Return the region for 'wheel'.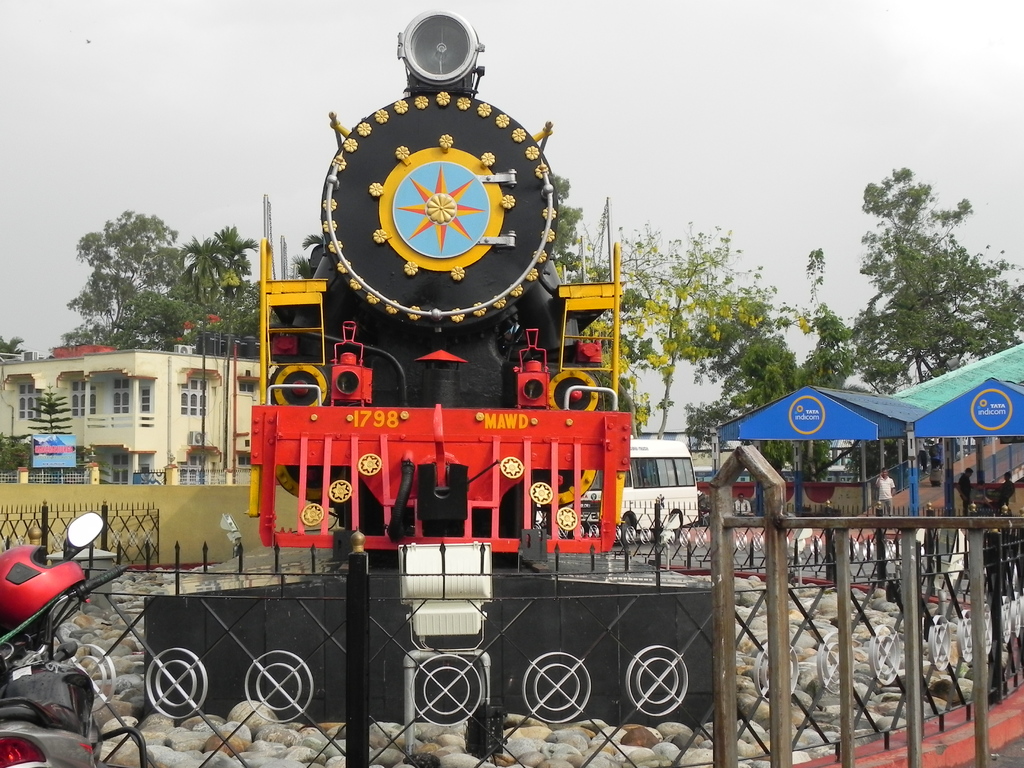
[left=671, top=520, right=682, bottom=540].
